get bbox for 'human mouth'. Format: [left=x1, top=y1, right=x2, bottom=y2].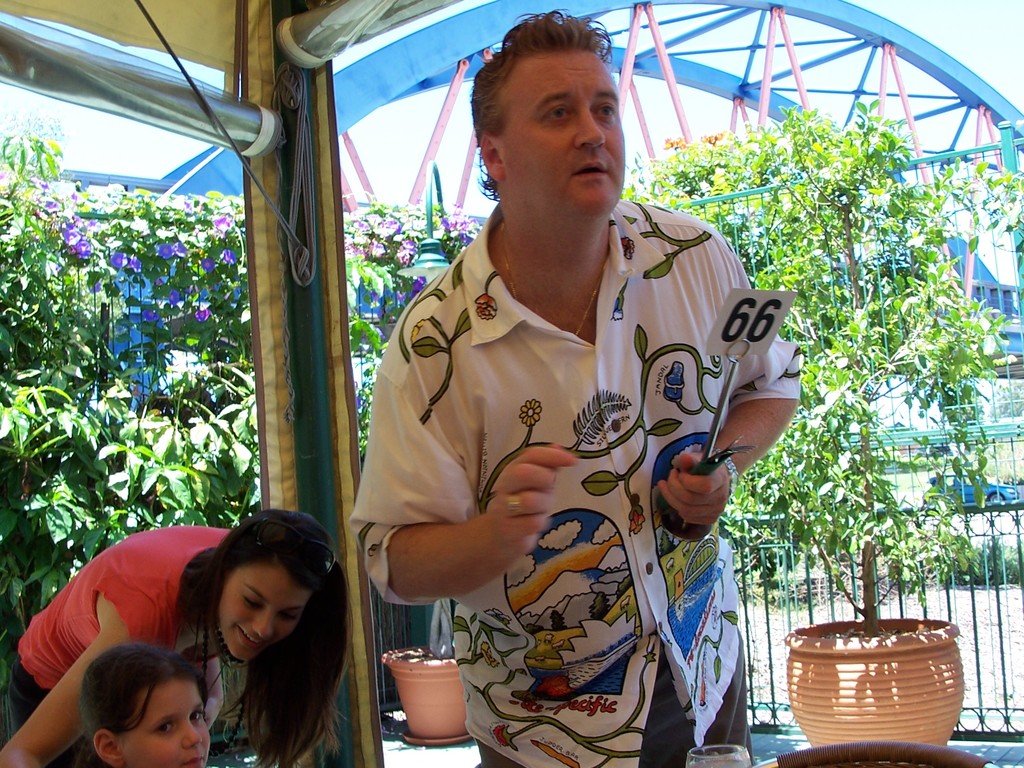
[left=572, top=162, right=607, bottom=175].
